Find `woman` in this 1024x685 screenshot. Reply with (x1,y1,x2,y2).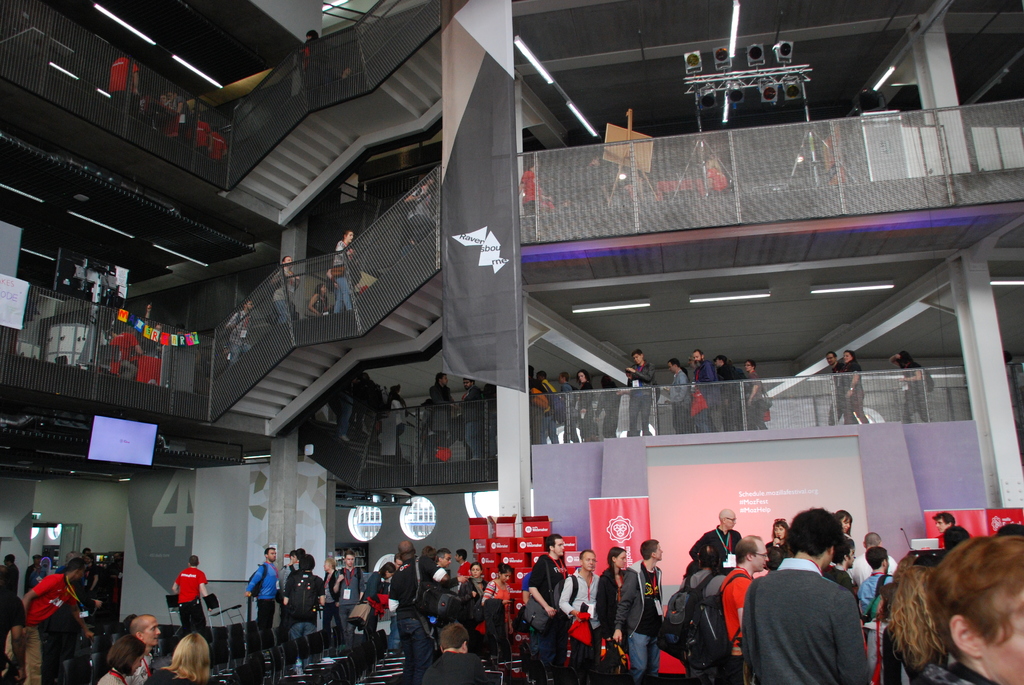
(593,544,628,681).
